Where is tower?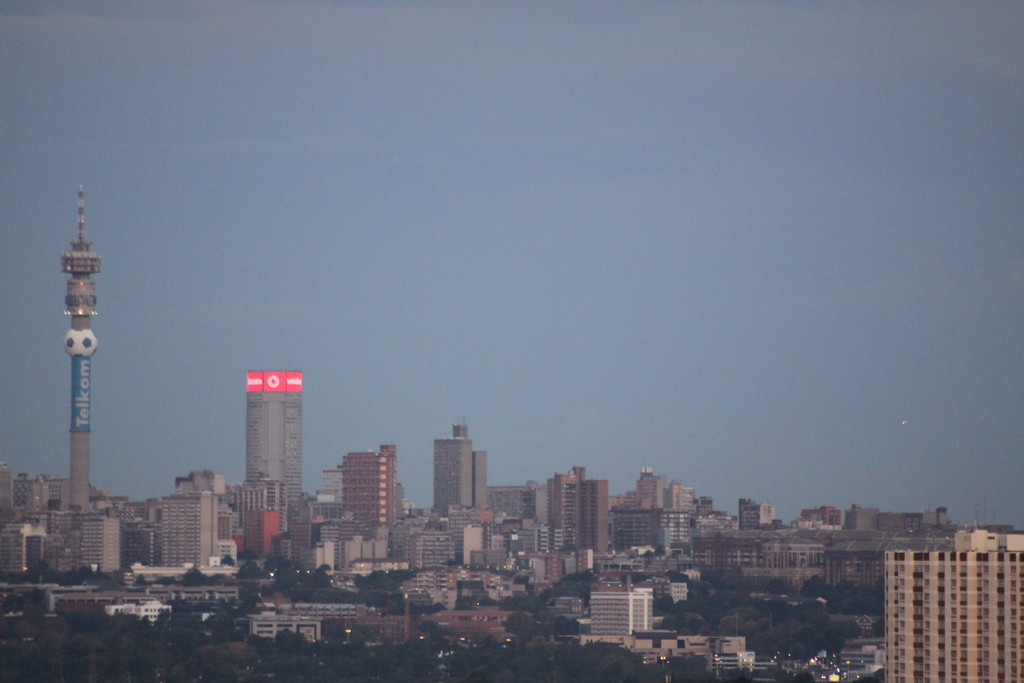
bbox=[735, 493, 780, 528].
